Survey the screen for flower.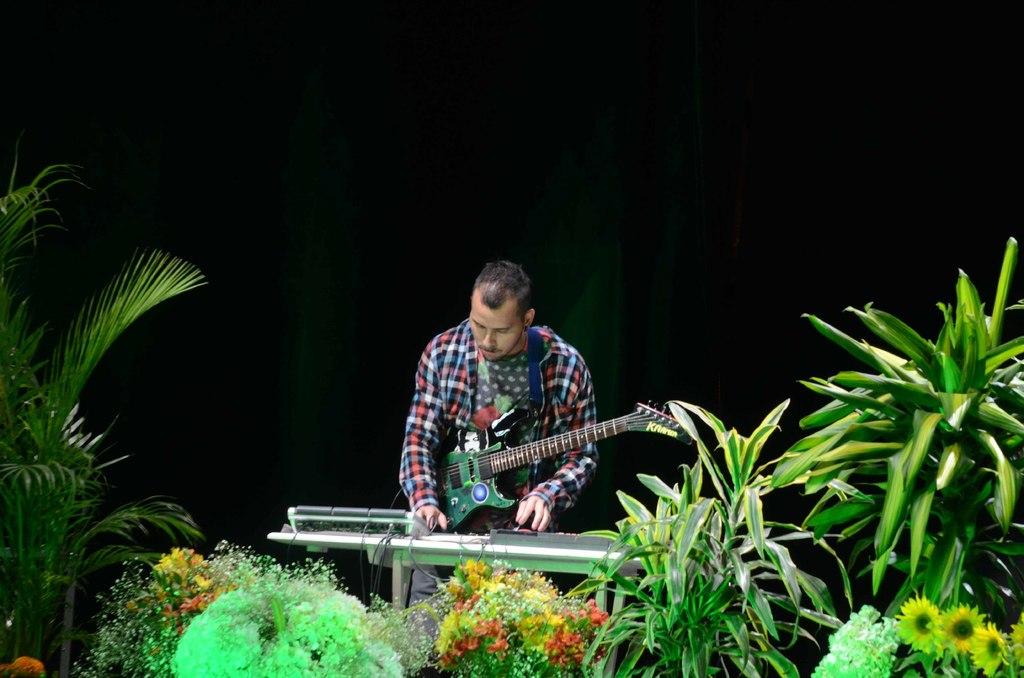
Survey found: box=[941, 603, 984, 651].
